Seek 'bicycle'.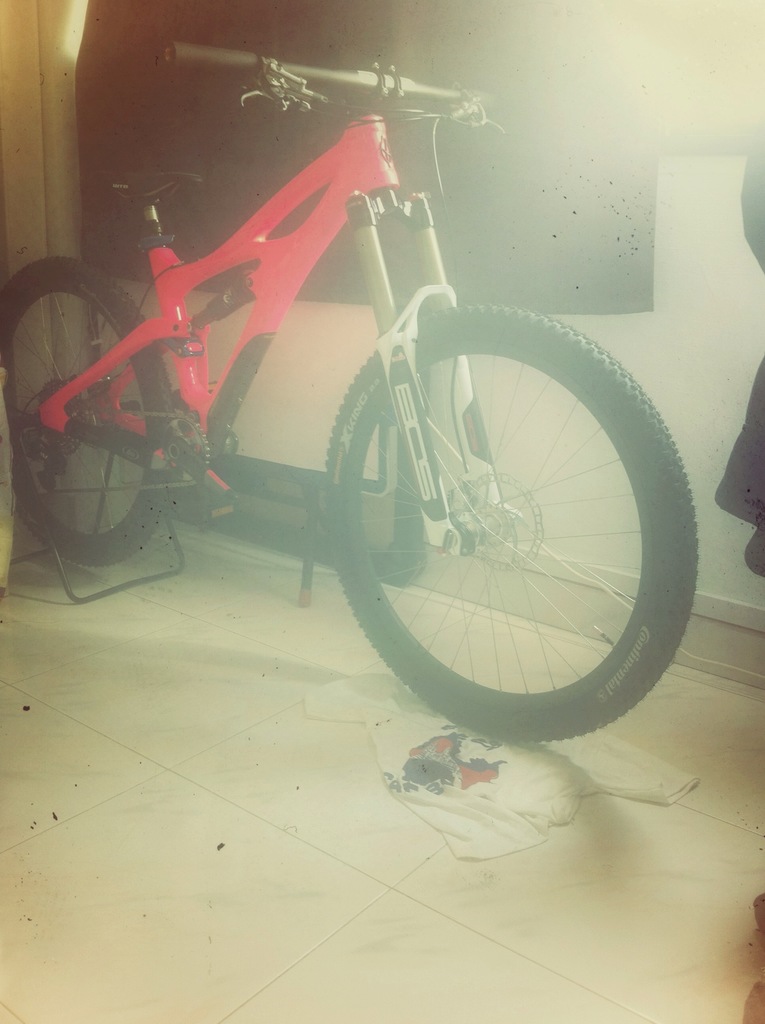
16:86:717:733.
